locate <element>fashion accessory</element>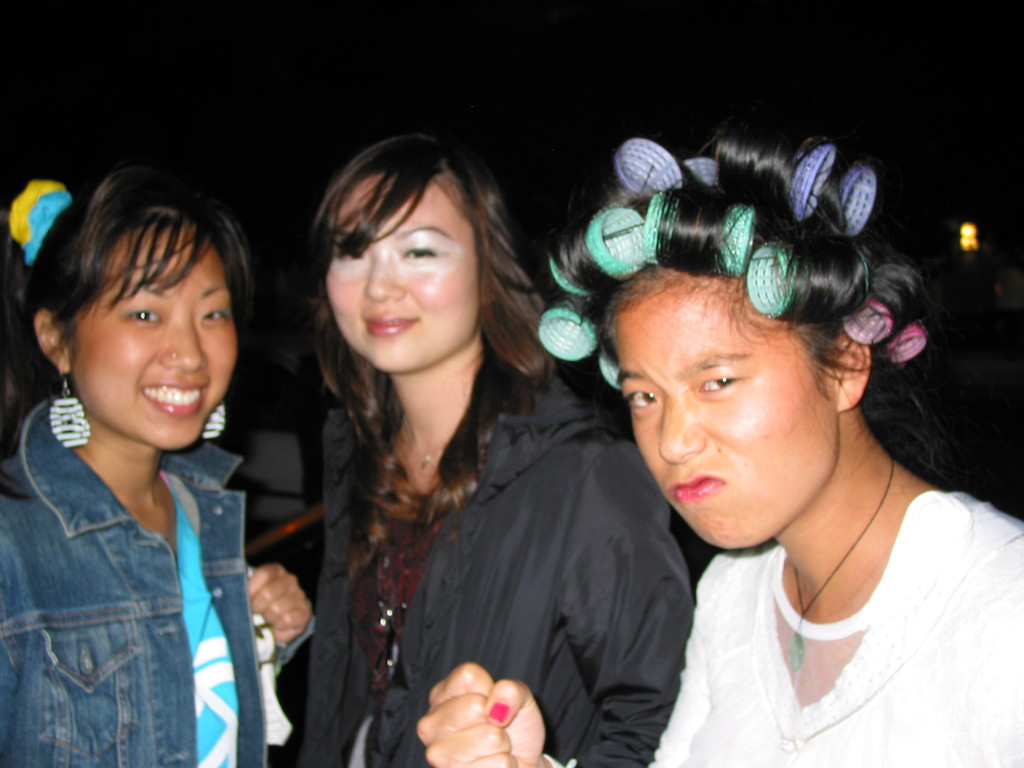
399 429 446 468
